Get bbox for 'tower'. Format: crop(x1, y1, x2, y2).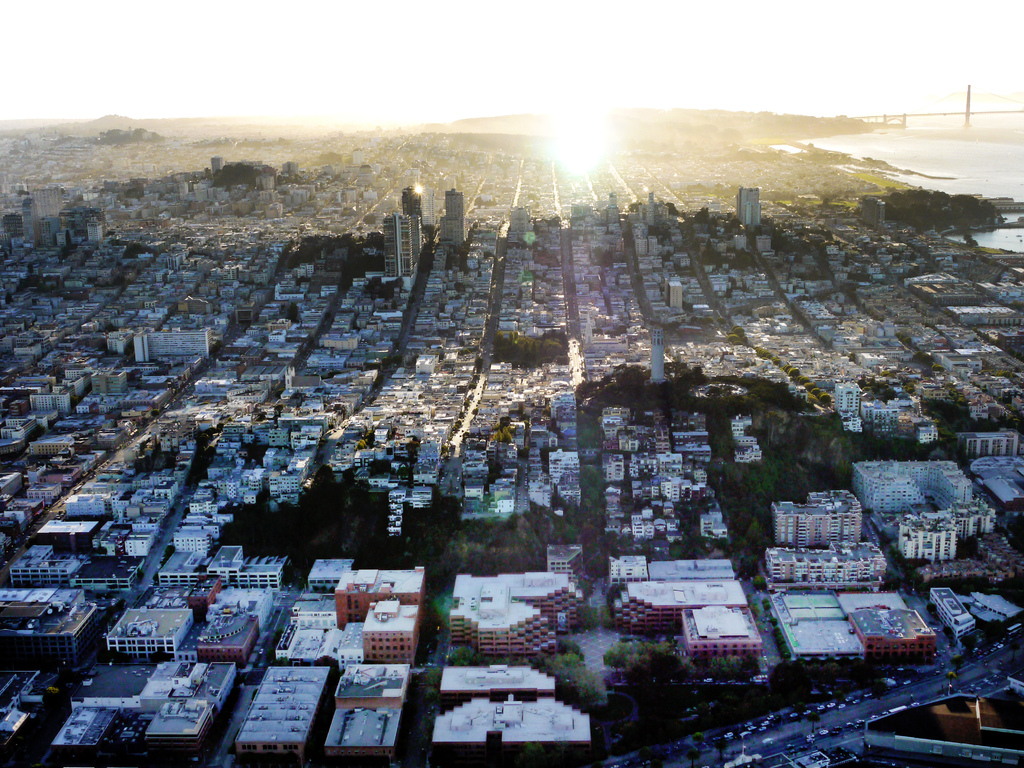
crop(396, 189, 431, 244).
